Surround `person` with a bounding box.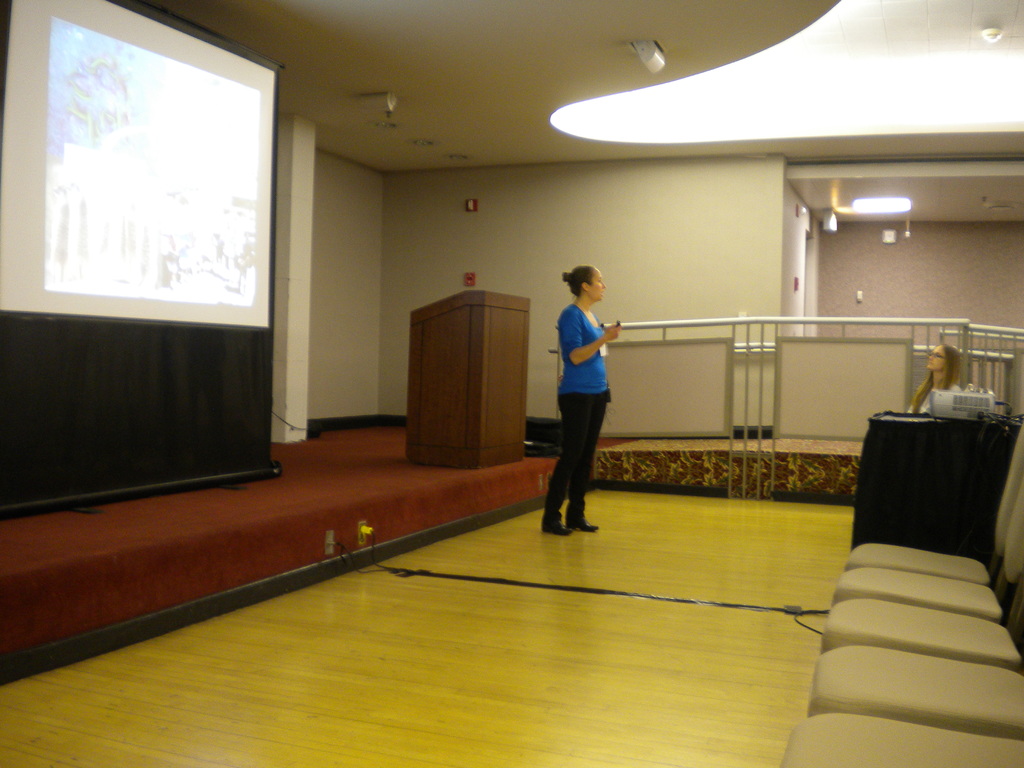
x1=906 y1=343 x2=963 y2=412.
